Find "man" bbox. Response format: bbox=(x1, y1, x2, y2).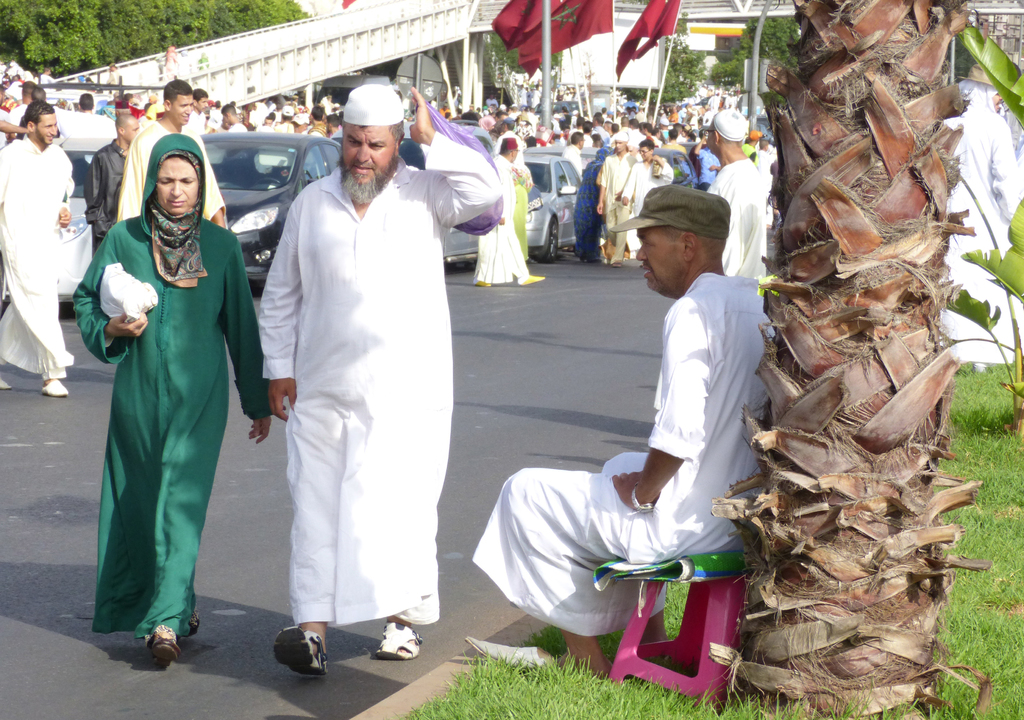
bbox=(92, 112, 143, 250).
